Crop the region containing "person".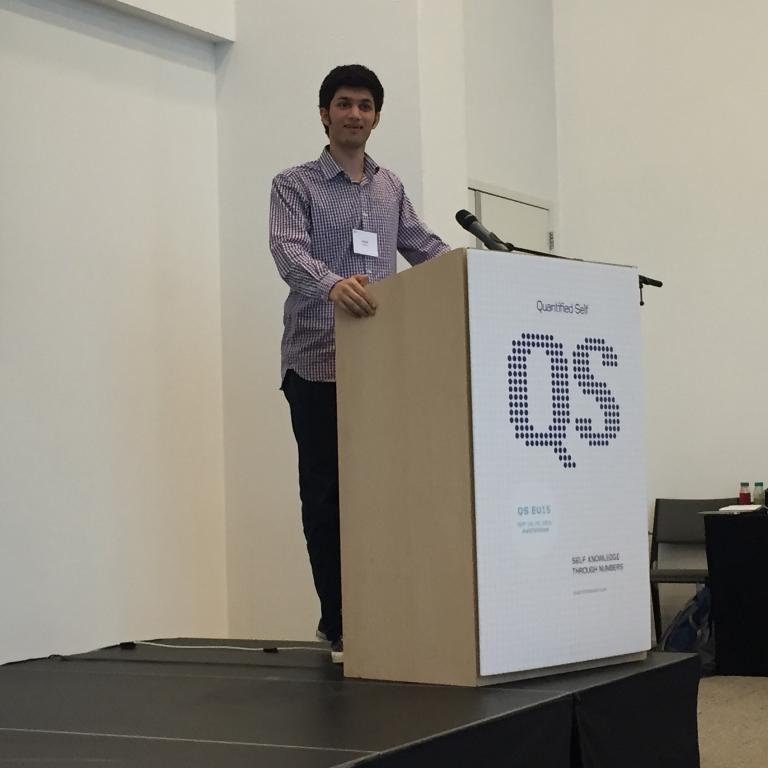
Crop region: {"left": 266, "top": 76, "right": 438, "bottom": 669}.
